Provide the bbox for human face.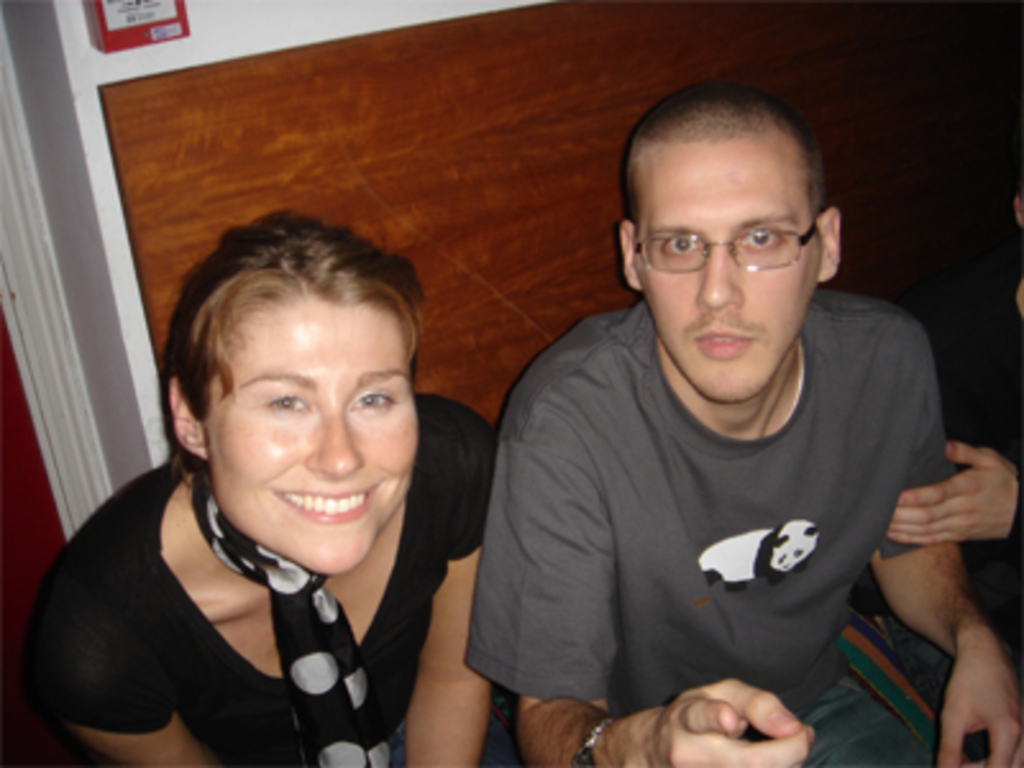
(x1=212, y1=302, x2=420, y2=571).
